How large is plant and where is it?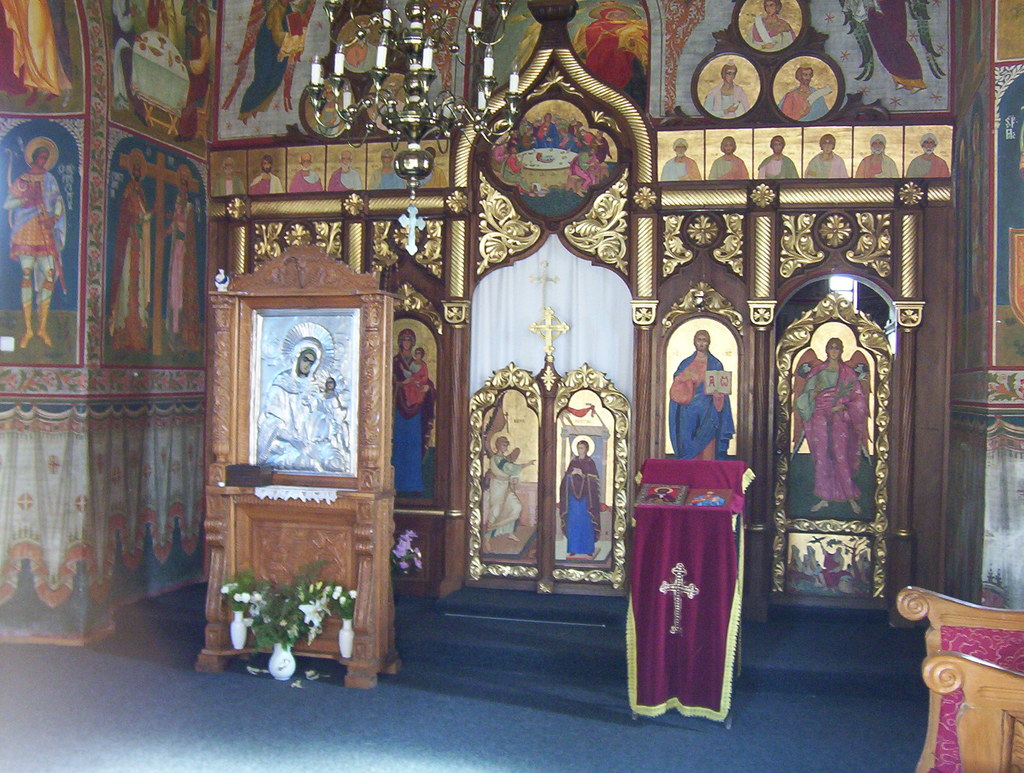
Bounding box: detection(382, 530, 431, 591).
